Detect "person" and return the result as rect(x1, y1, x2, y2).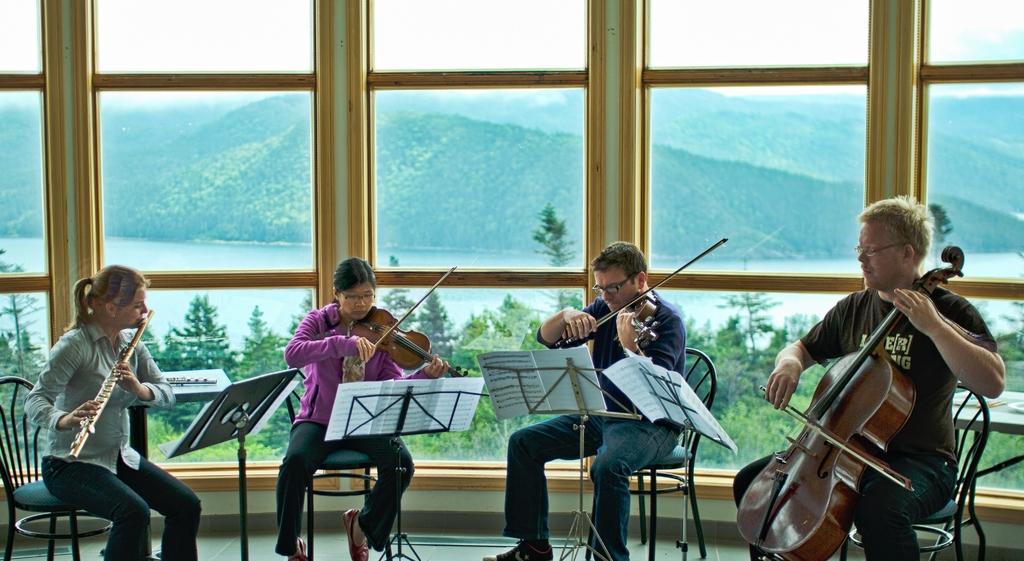
rect(273, 253, 451, 560).
